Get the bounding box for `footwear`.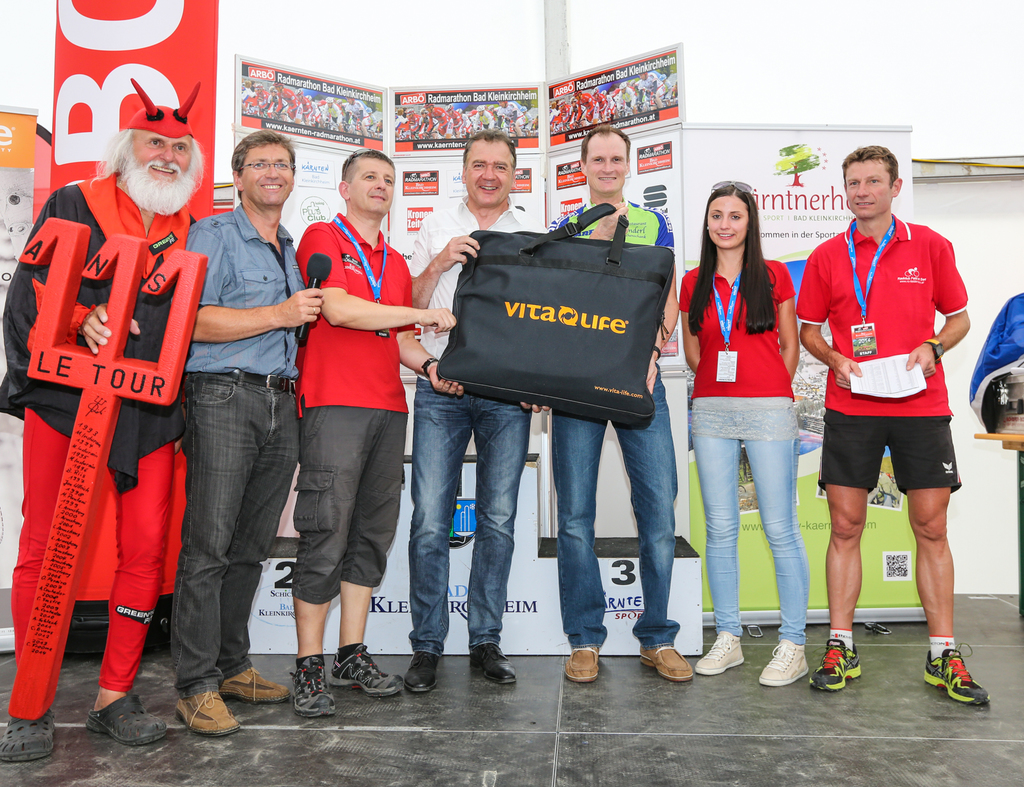
rect(697, 637, 736, 667).
